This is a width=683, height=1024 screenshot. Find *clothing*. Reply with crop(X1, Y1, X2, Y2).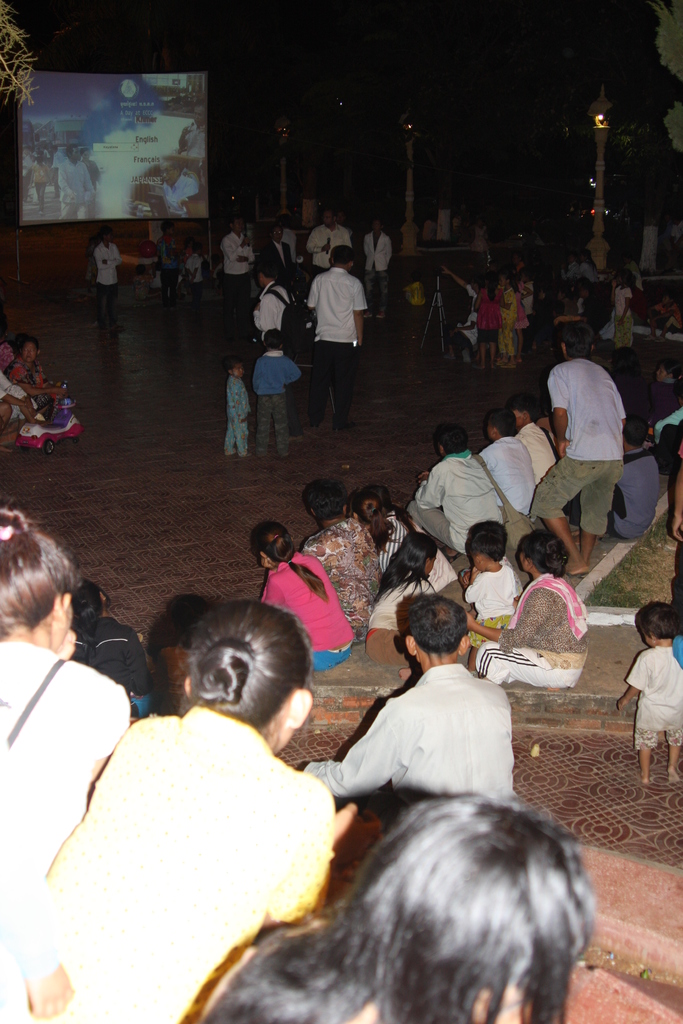
crop(476, 298, 501, 348).
